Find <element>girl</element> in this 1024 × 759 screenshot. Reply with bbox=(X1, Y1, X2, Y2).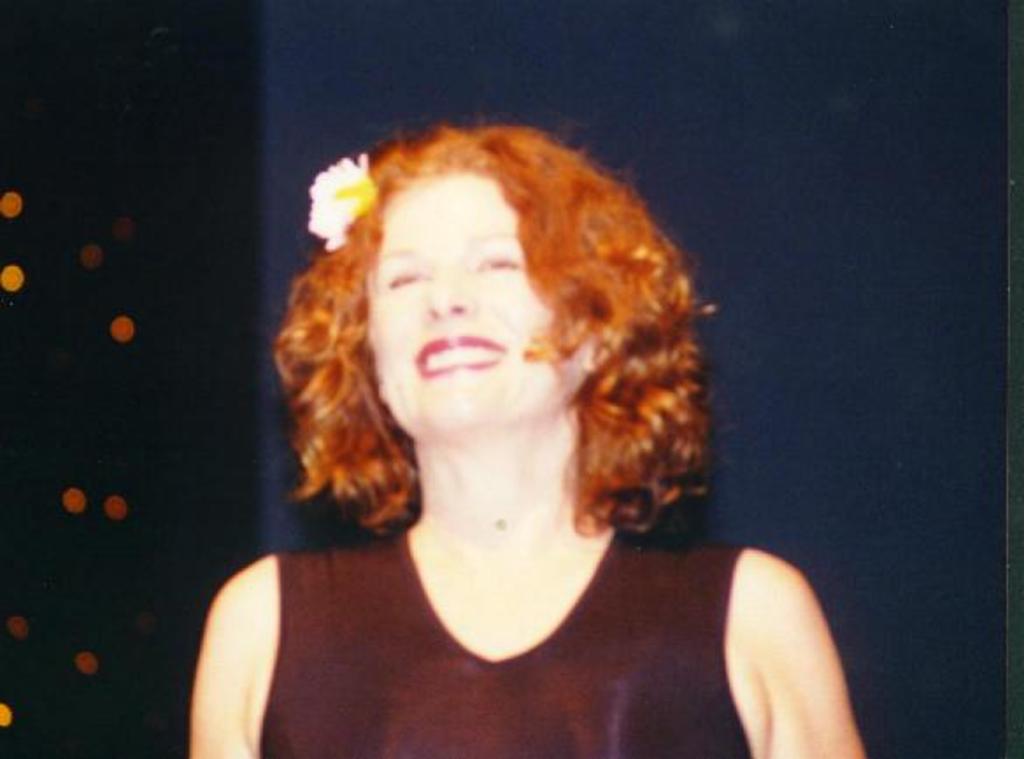
bbox=(184, 114, 871, 757).
